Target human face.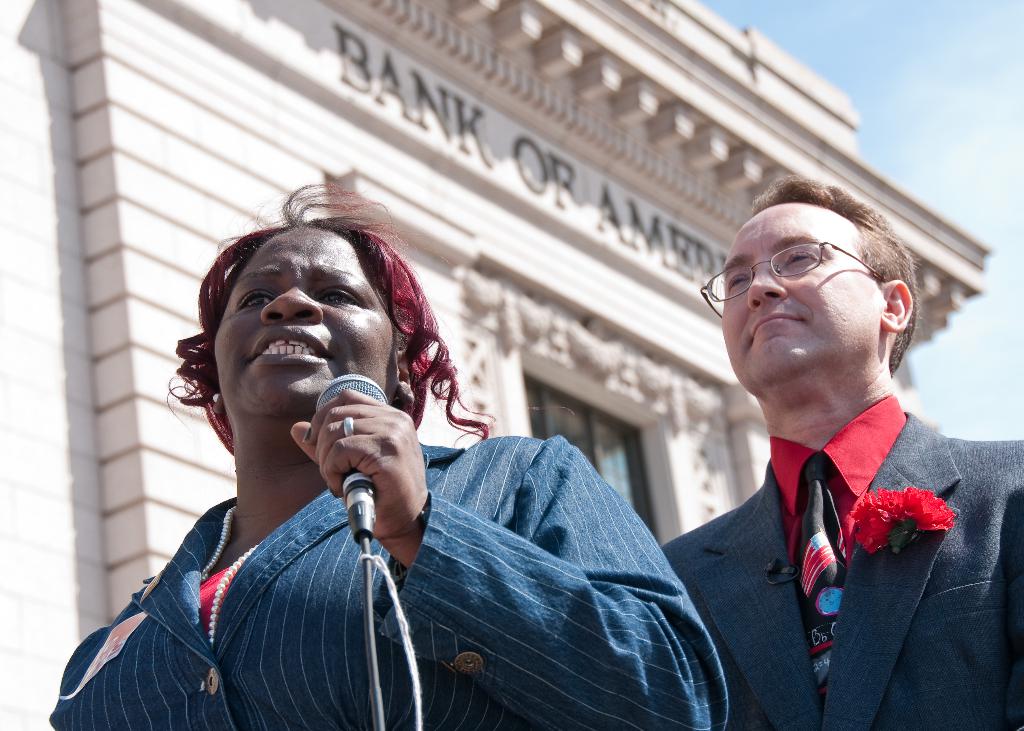
Target region: <region>719, 205, 883, 397</region>.
